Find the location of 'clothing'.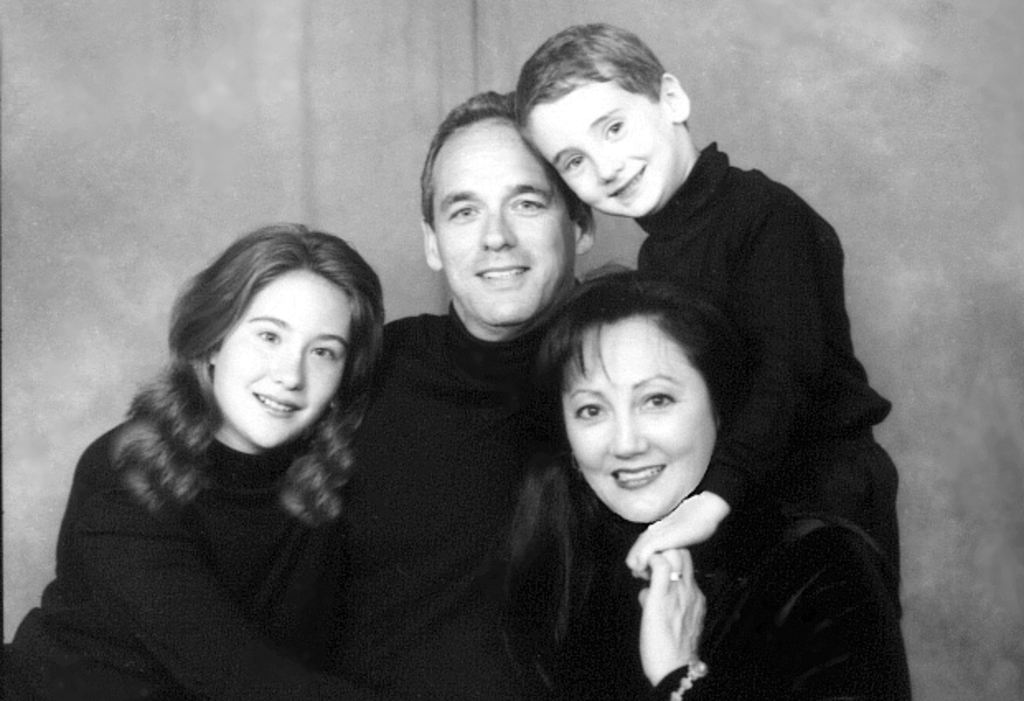
Location: x1=333, y1=280, x2=580, y2=699.
